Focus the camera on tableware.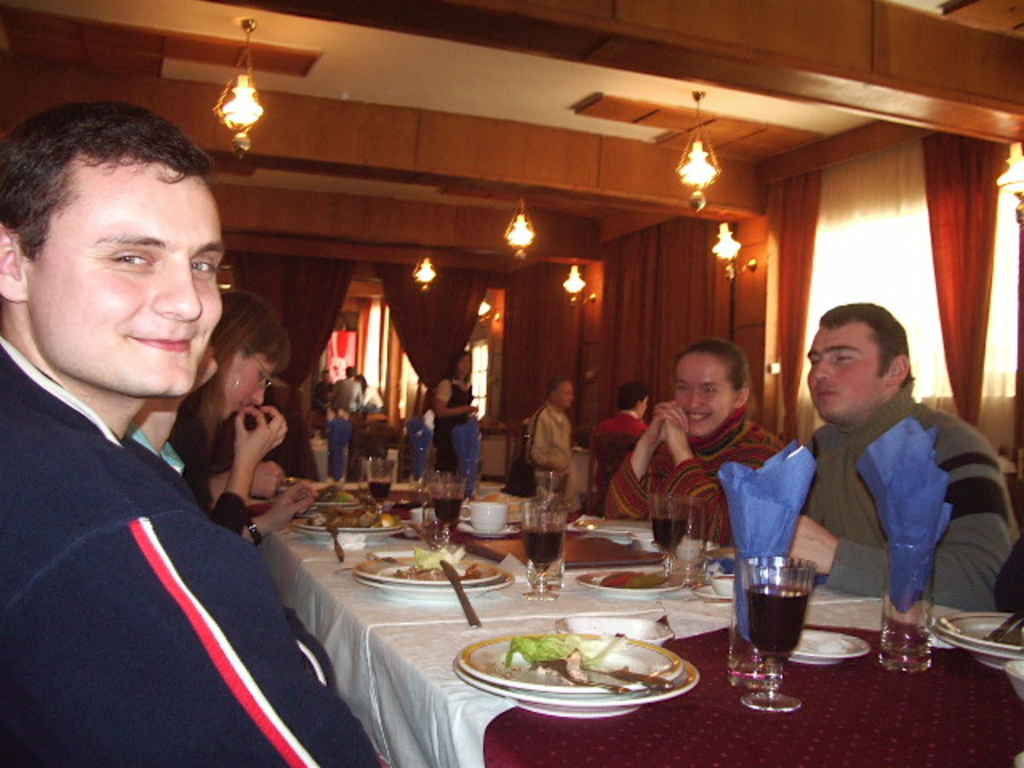
Focus region: 438, 552, 478, 627.
